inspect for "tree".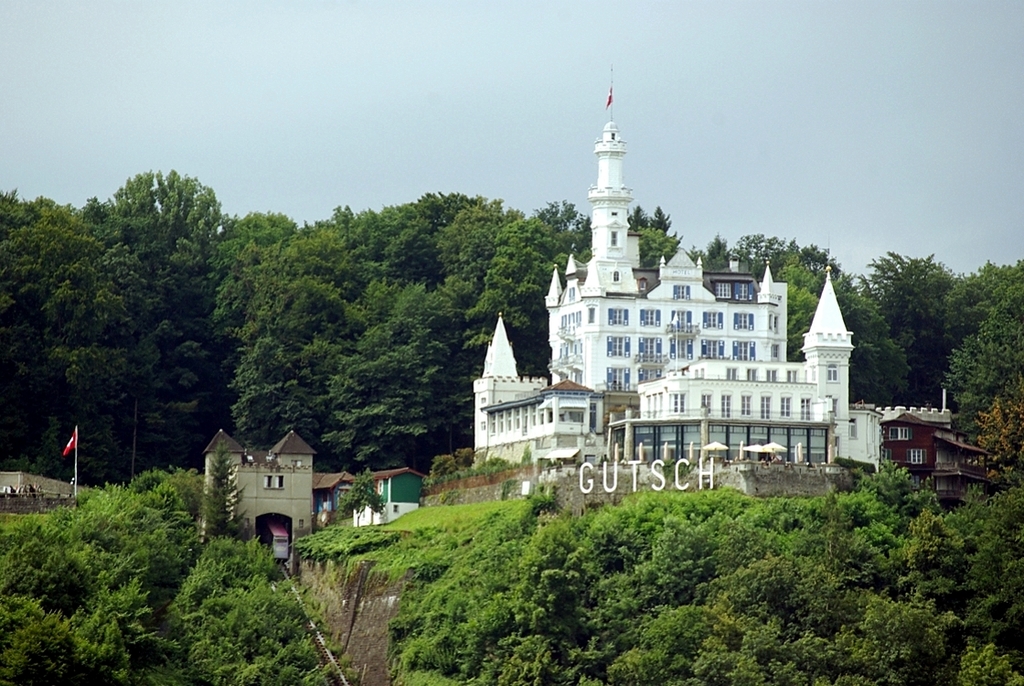
Inspection: [left=64, top=477, right=202, bottom=576].
